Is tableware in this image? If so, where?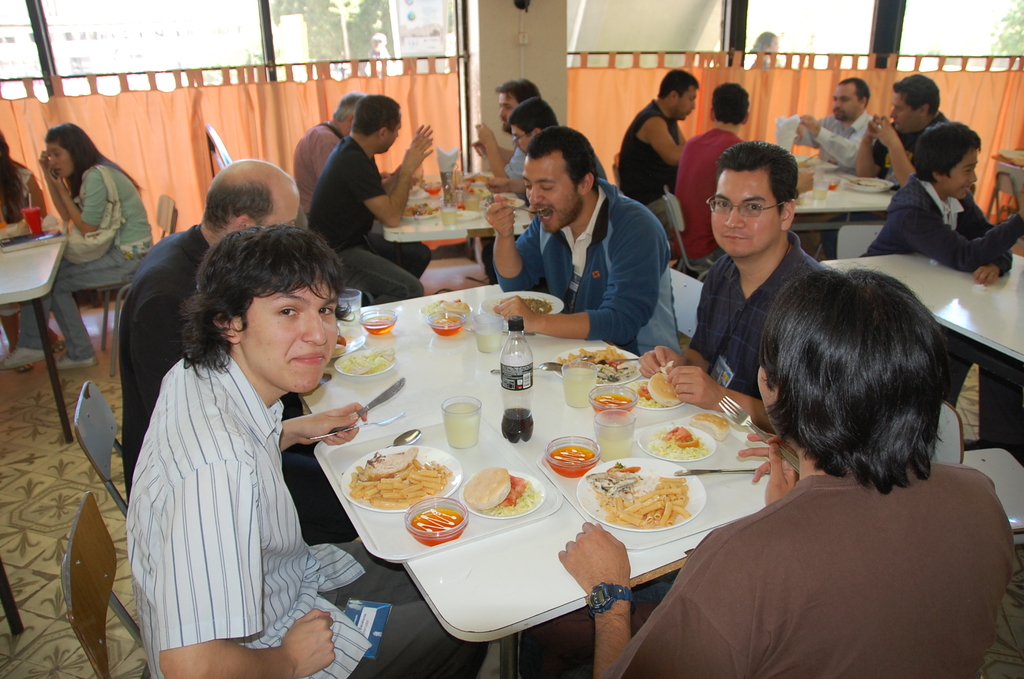
Yes, at select_region(334, 345, 399, 378).
